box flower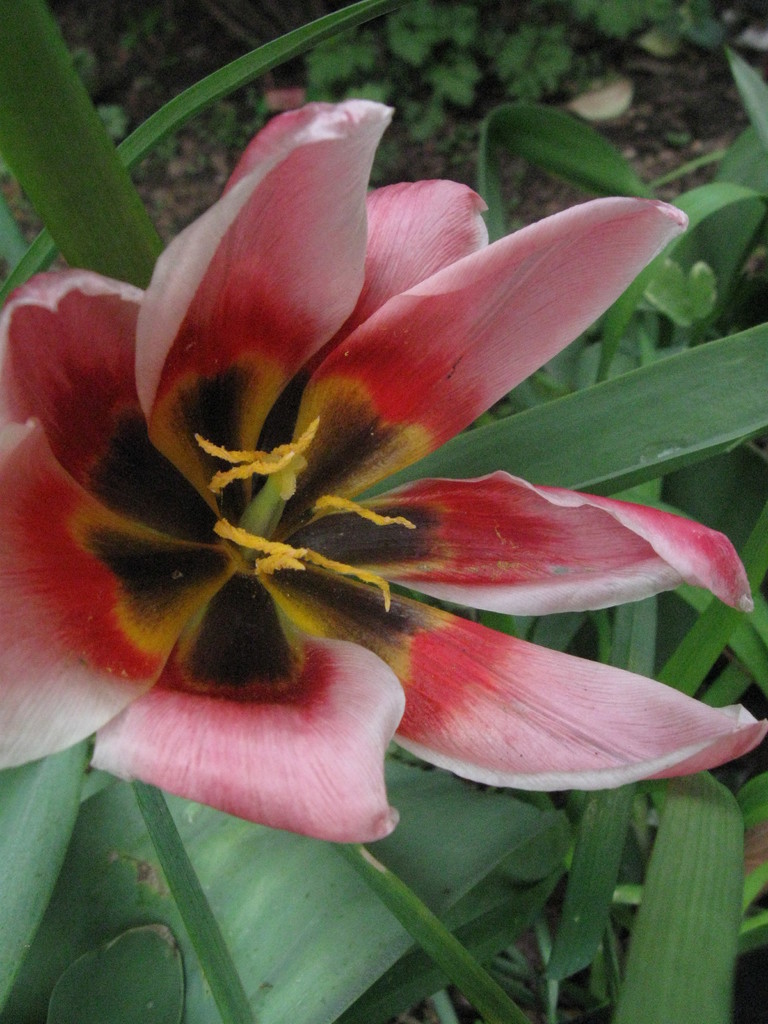
select_region(0, 95, 765, 847)
